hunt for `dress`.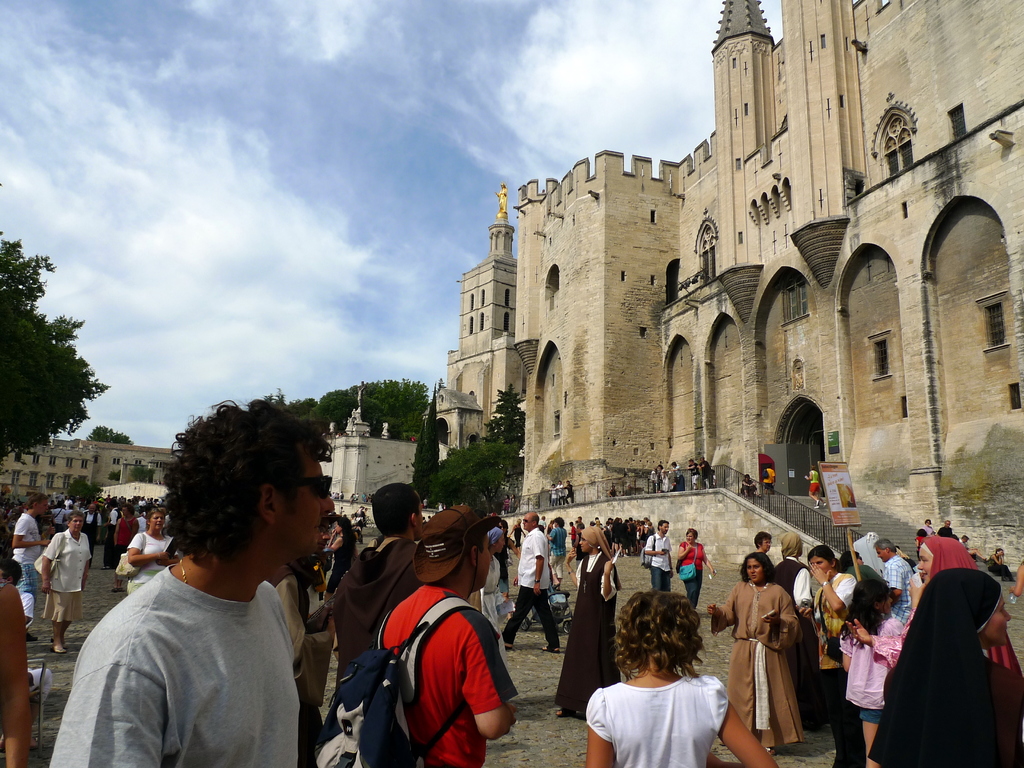
Hunted down at rect(895, 550, 995, 767).
